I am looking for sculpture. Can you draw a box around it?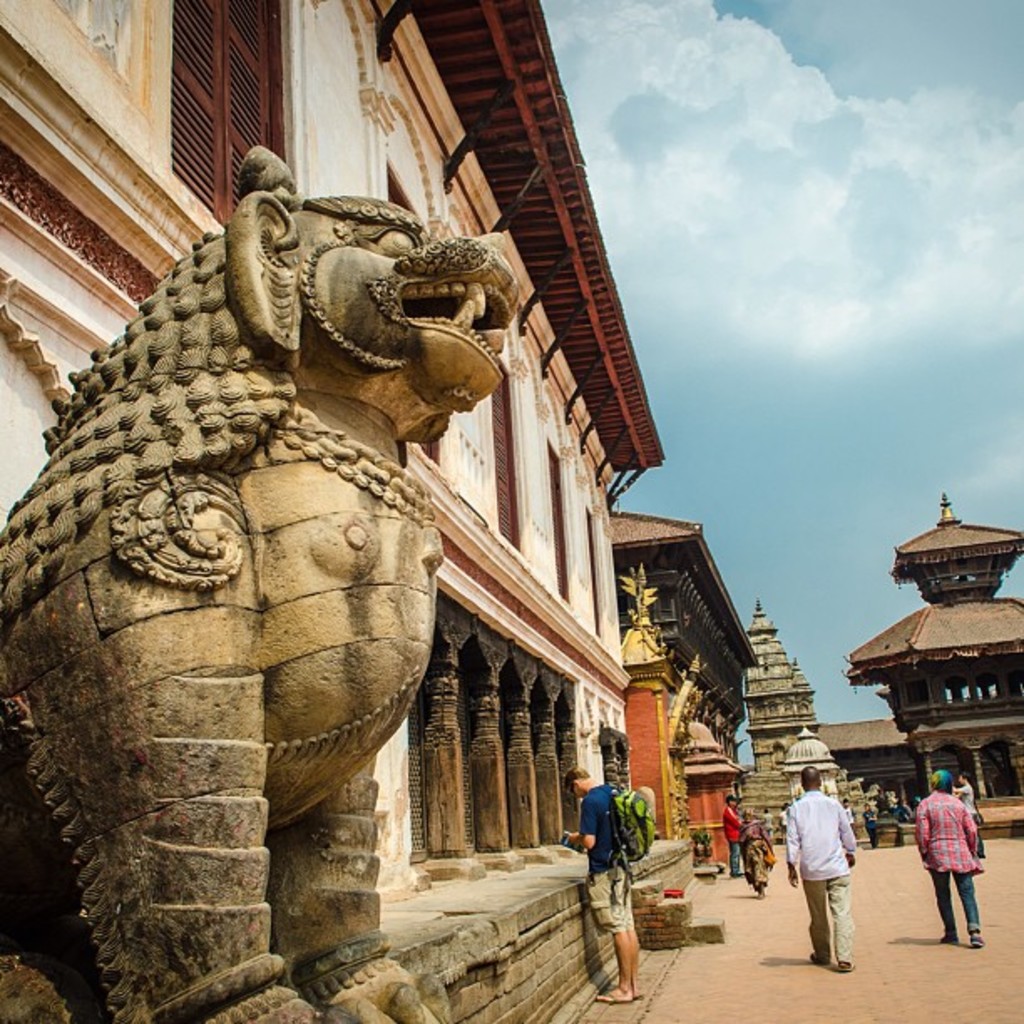
Sure, the bounding box is <box>0,141,522,1022</box>.
